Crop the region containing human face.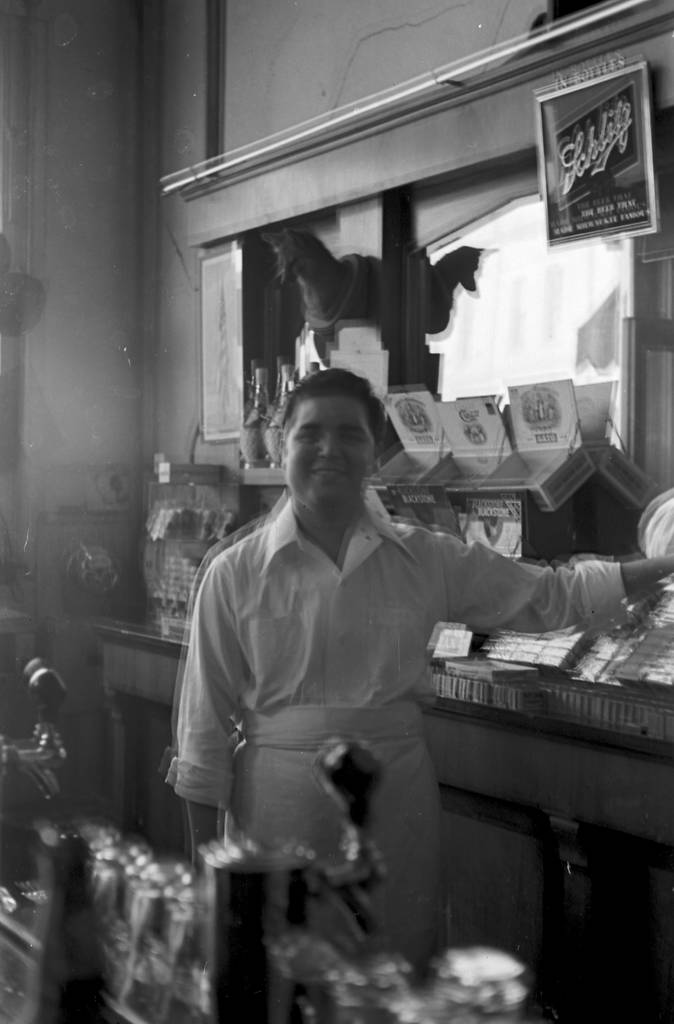
Crop region: left=284, top=392, right=375, bottom=515.
